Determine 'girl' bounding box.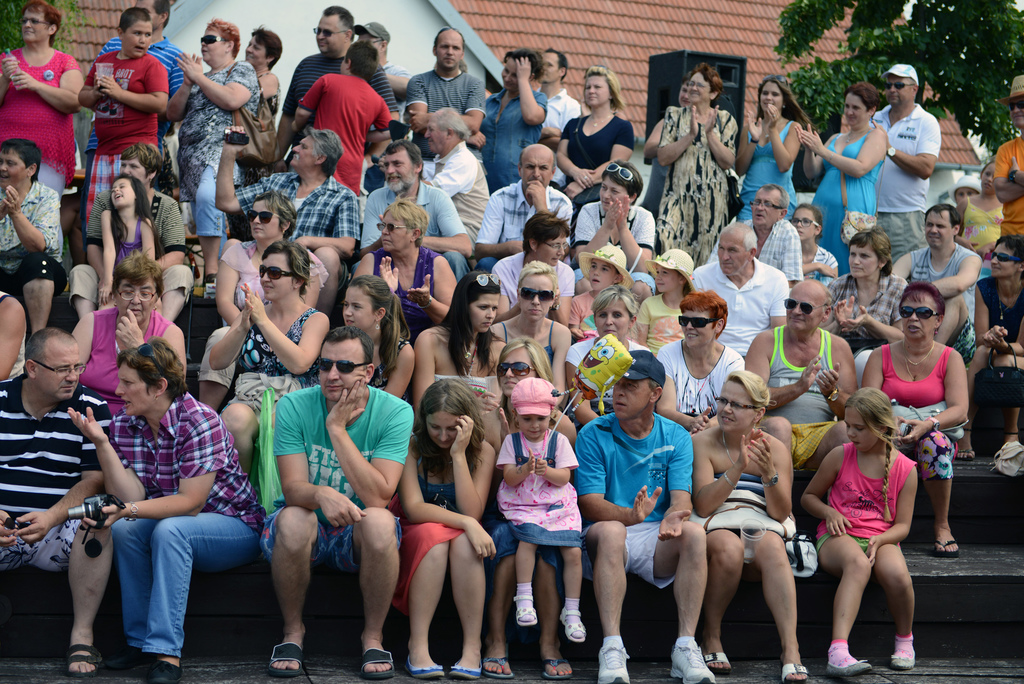
Determined: 637,249,695,357.
